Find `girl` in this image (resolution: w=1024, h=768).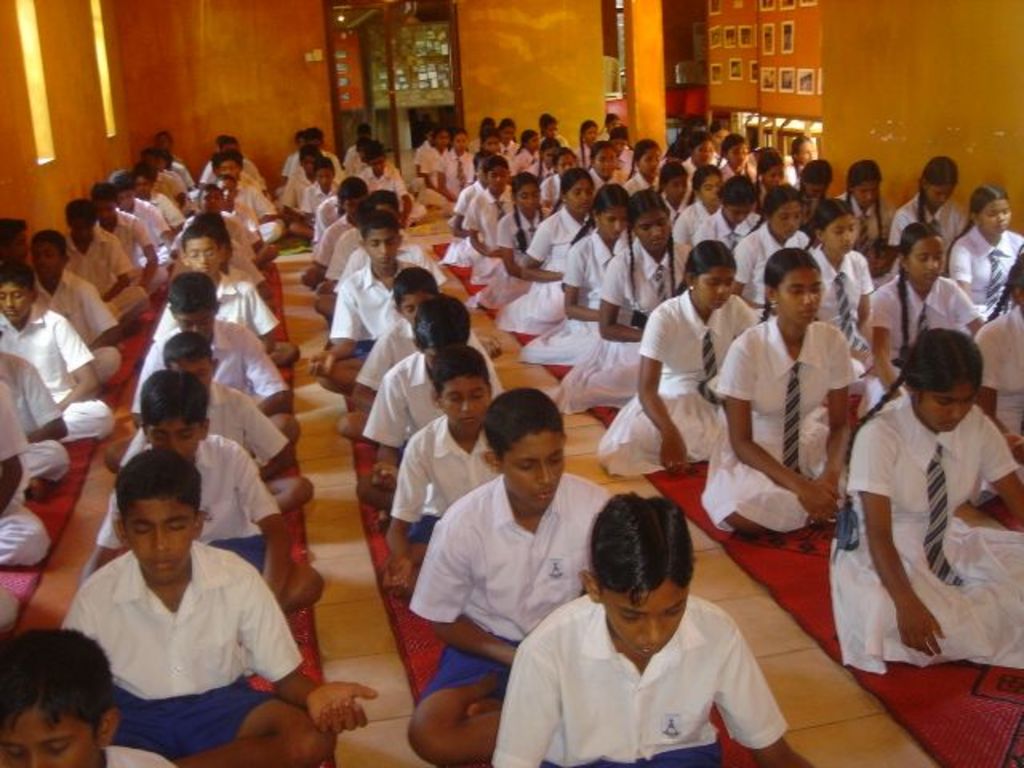
541:114:573:149.
